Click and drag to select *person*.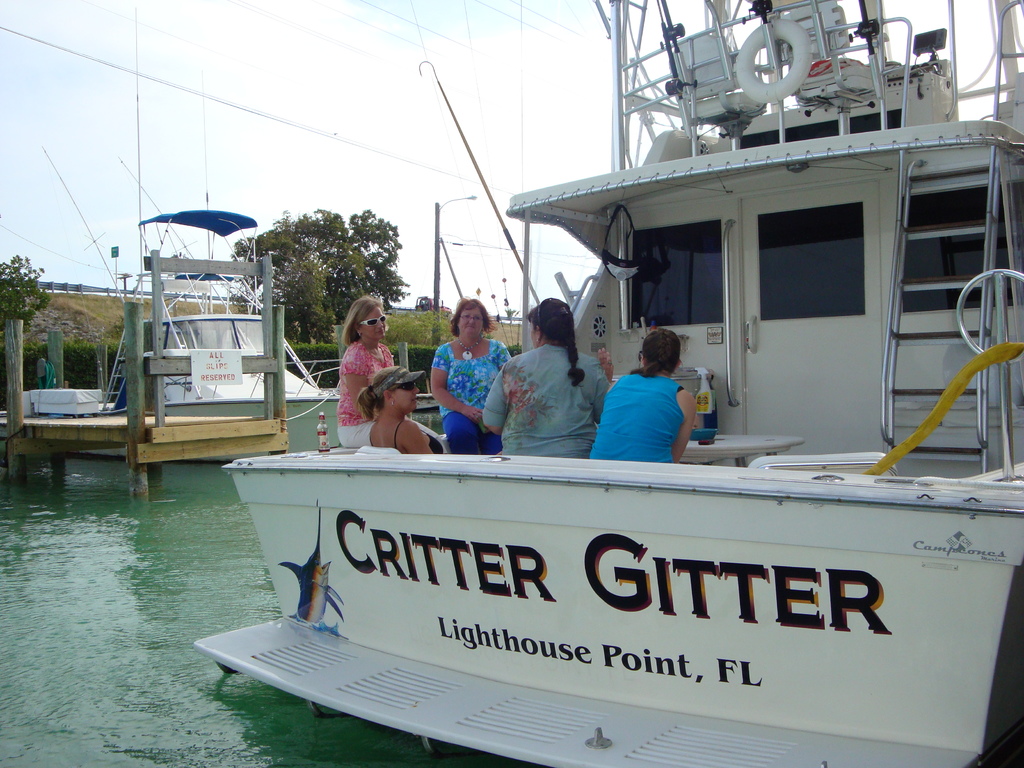
Selection: (599, 330, 705, 475).
